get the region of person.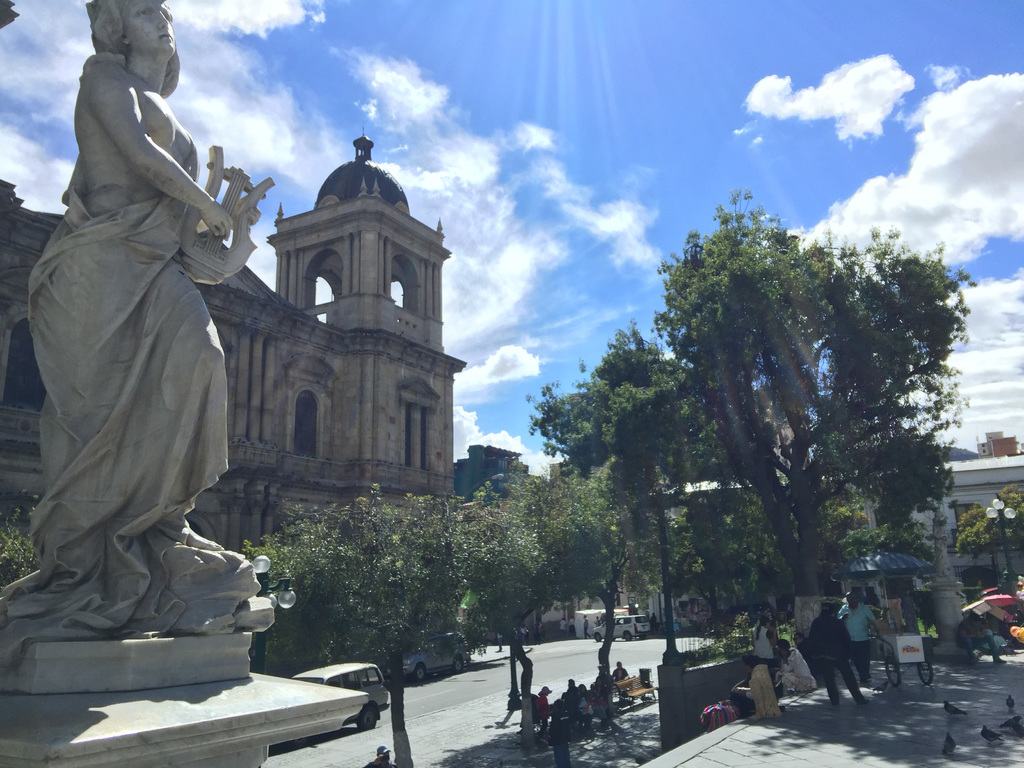
bbox(956, 610, 1007, 663).
